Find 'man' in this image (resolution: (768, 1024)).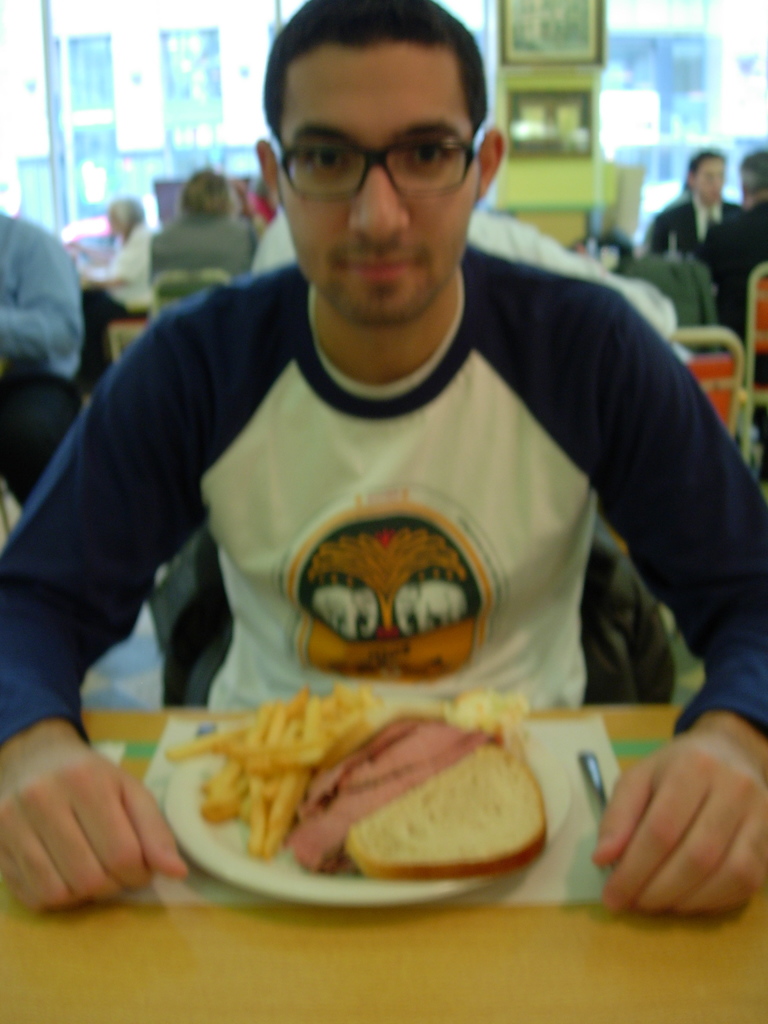
x1=649 y1=150 x2=761 y2=344.
